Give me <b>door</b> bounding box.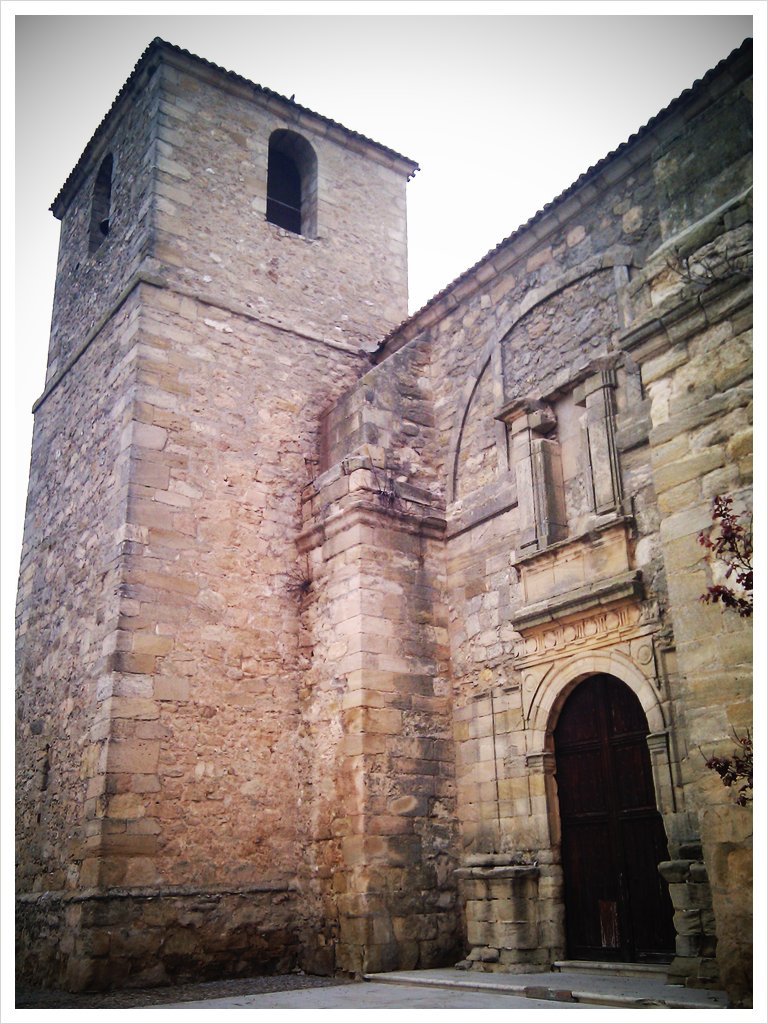
560:664:670:962.
